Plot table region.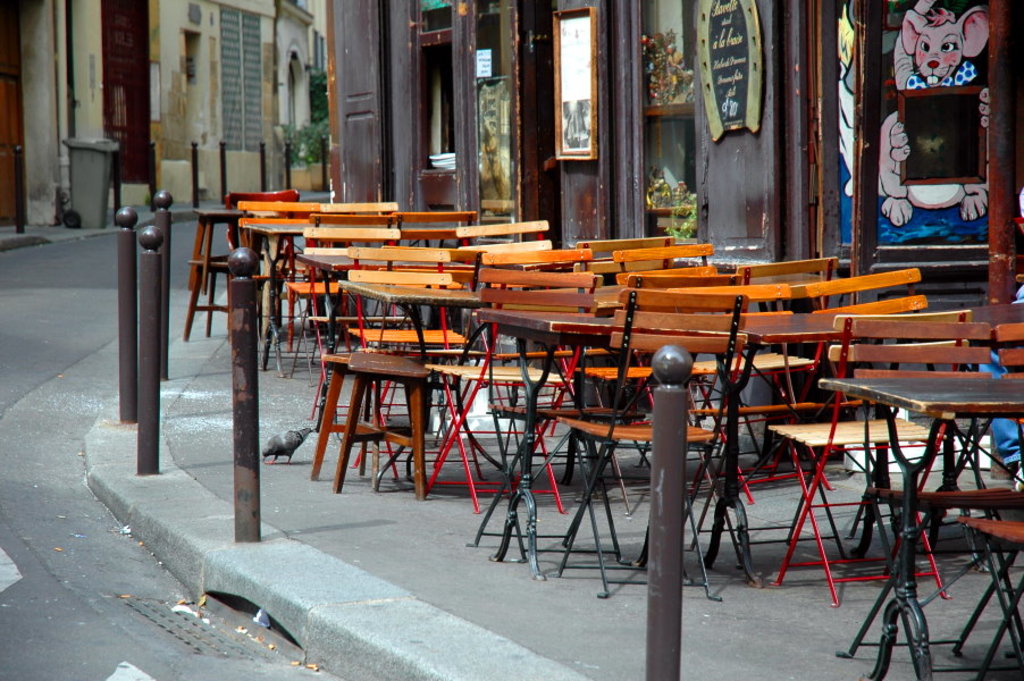
Plotted at left=481, top=299, right=1022, bottom=581.
